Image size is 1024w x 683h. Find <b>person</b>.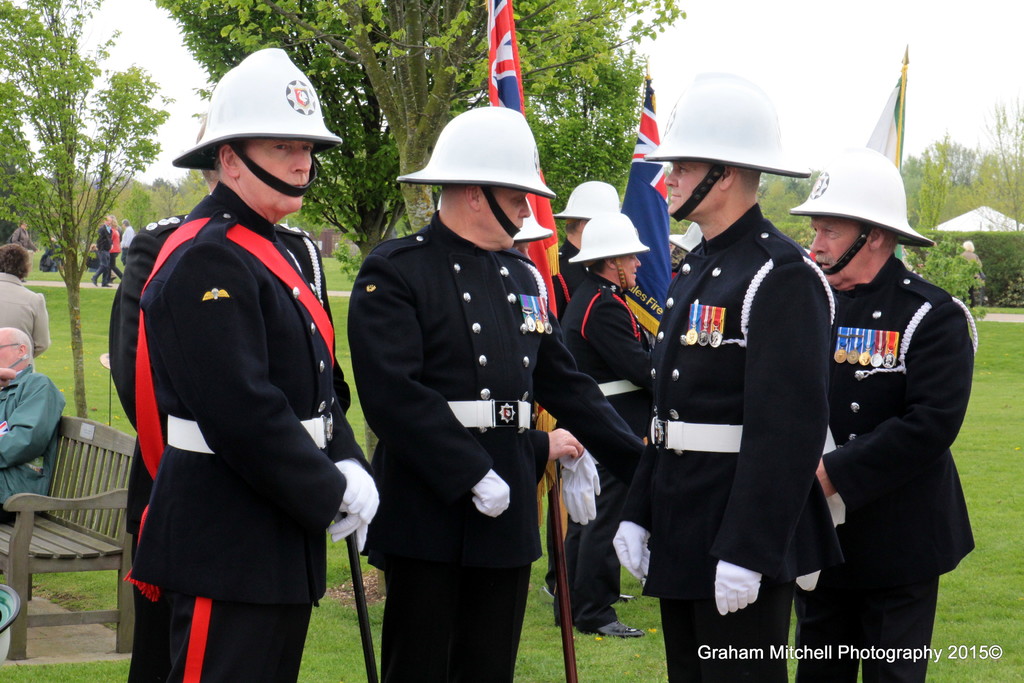
{"x1": 561, "y1": 207, "x2": 661, "y2": 641}.
